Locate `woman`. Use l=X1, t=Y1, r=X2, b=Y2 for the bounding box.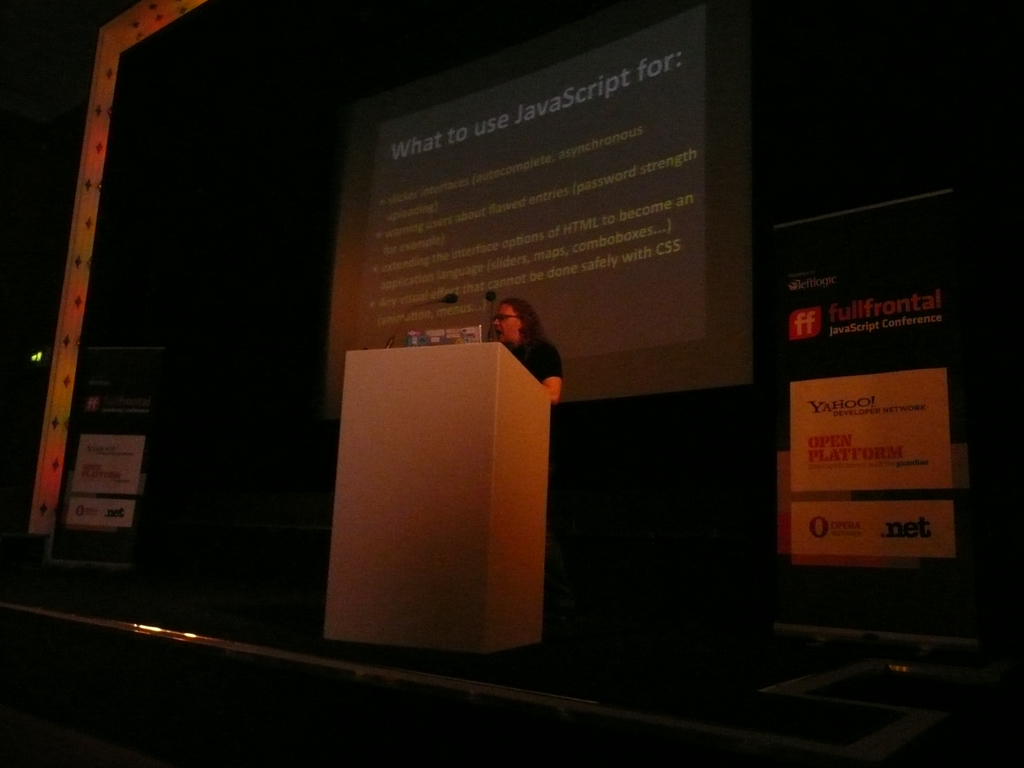
l=489, t=292, r=563, b=403.
